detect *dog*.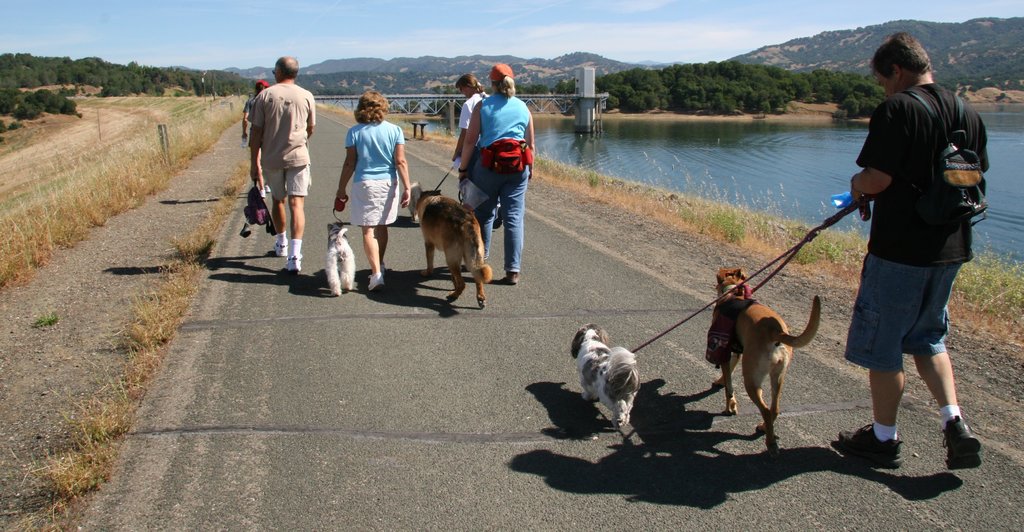
Detected at 410,179,422,220.
